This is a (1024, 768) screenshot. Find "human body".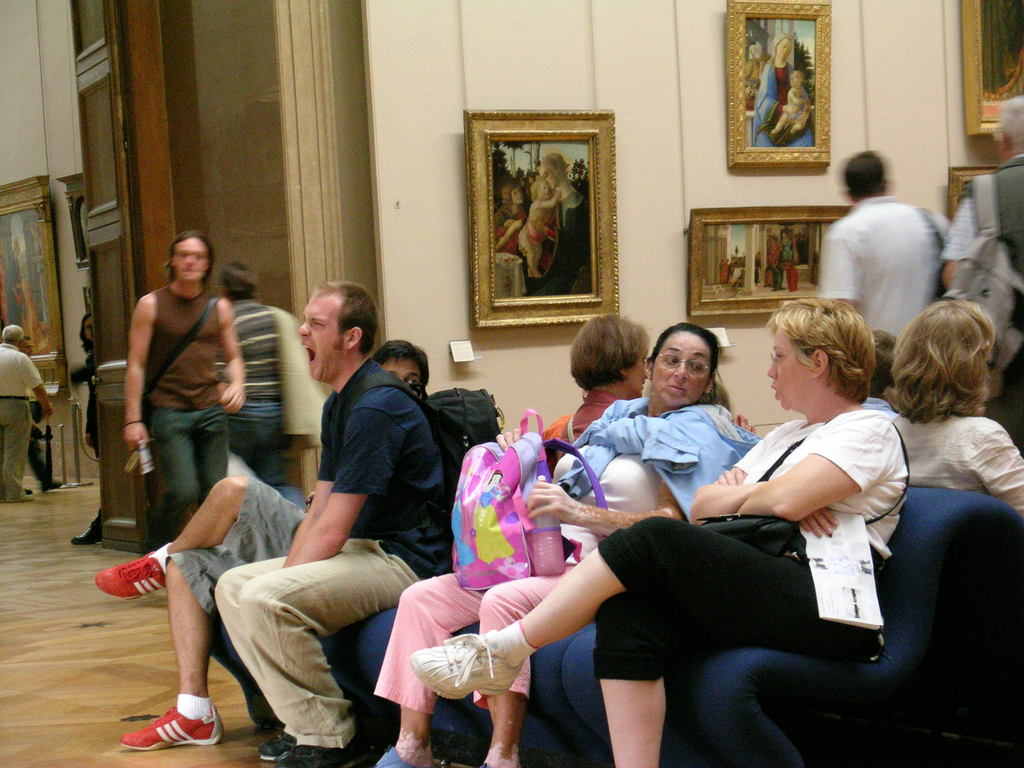
Bounding box: l=0, t=323, r=59, b=500.
